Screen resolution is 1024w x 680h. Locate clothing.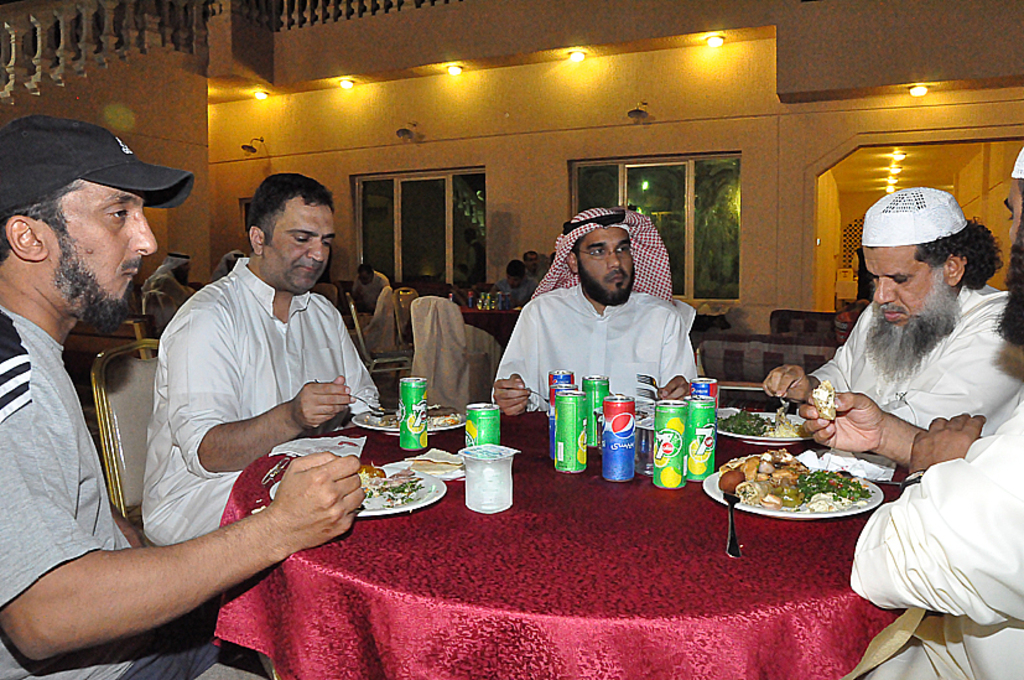
box(490, 279, 537, 310).
